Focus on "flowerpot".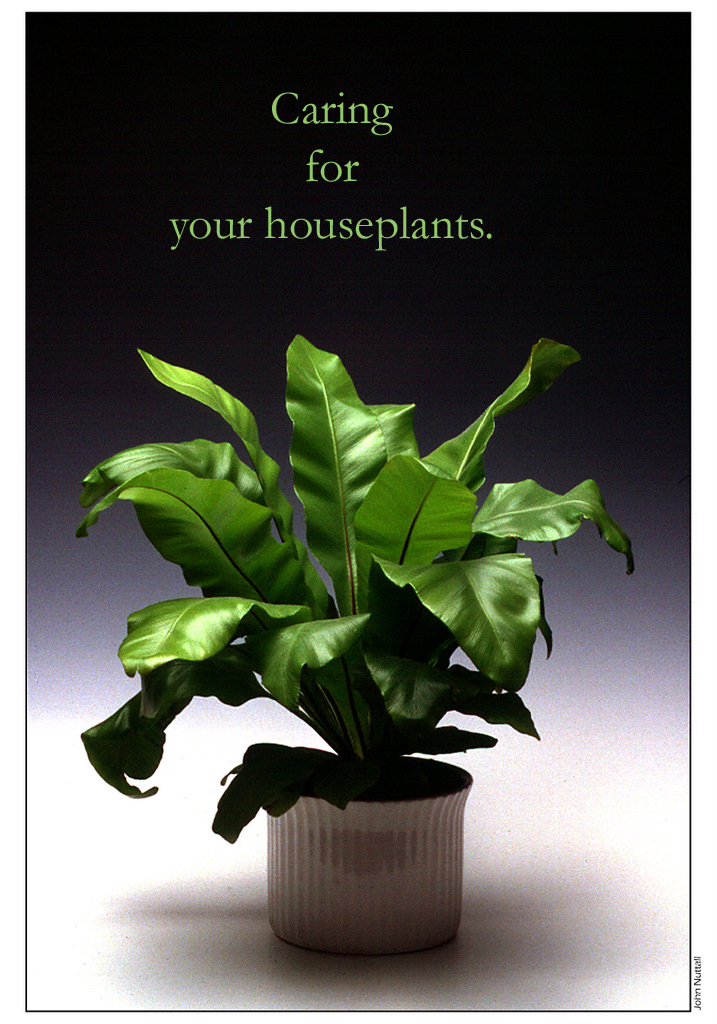
Focused at x1=267, y1=753, x2=473, y2=946.
